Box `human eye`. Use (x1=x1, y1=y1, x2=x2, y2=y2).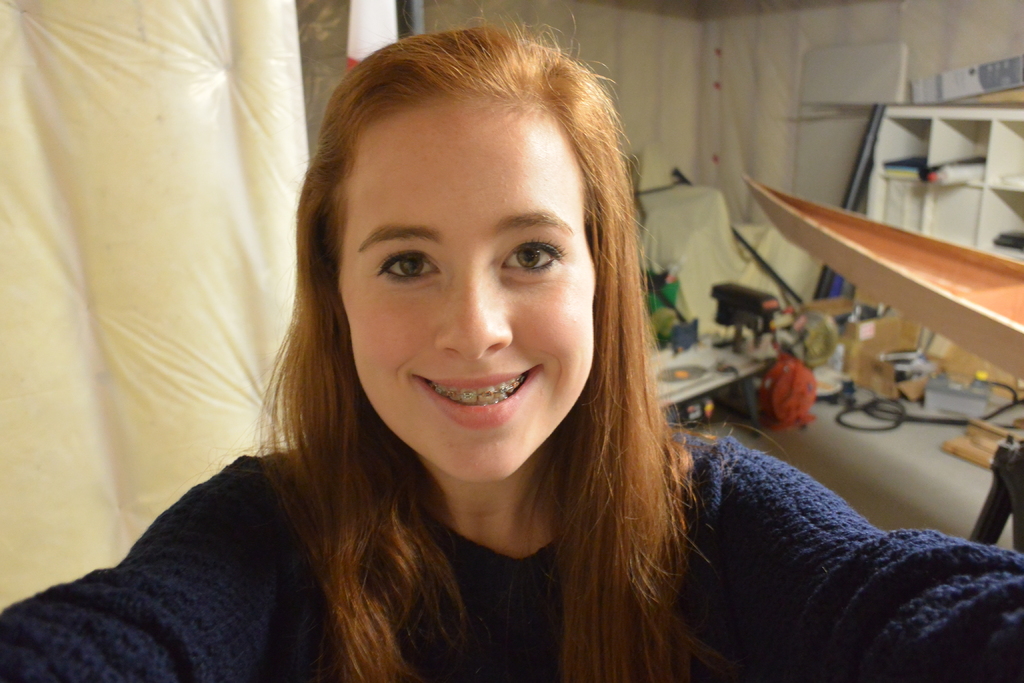
(x1=497, y1=236, x2=561, y2=281).
